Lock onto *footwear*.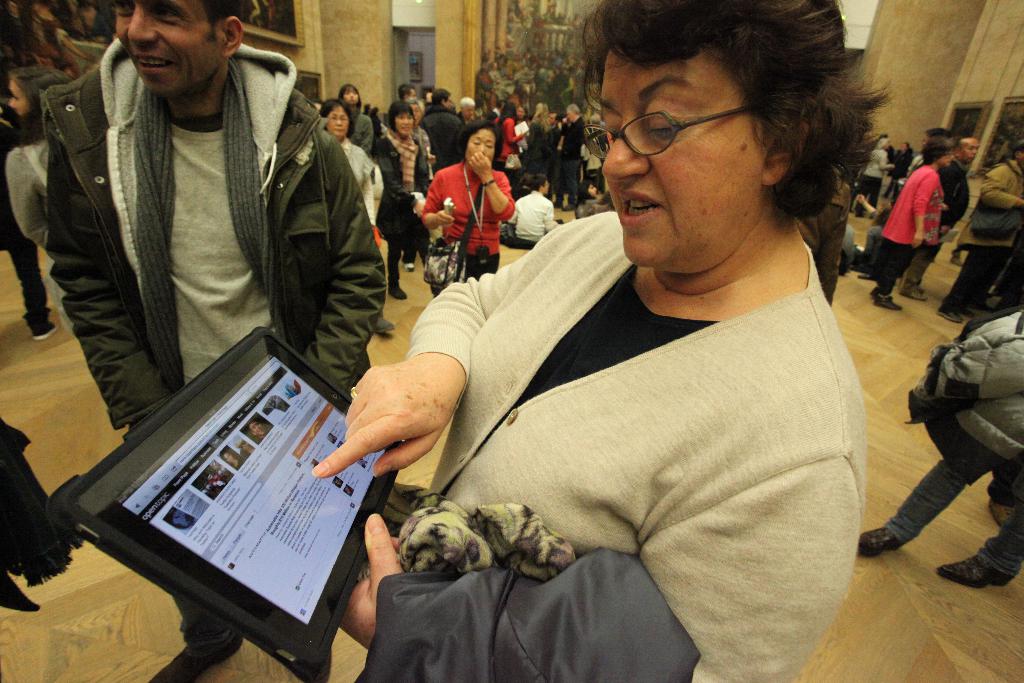
Locked: Rect(562, 203, 575, 213).
